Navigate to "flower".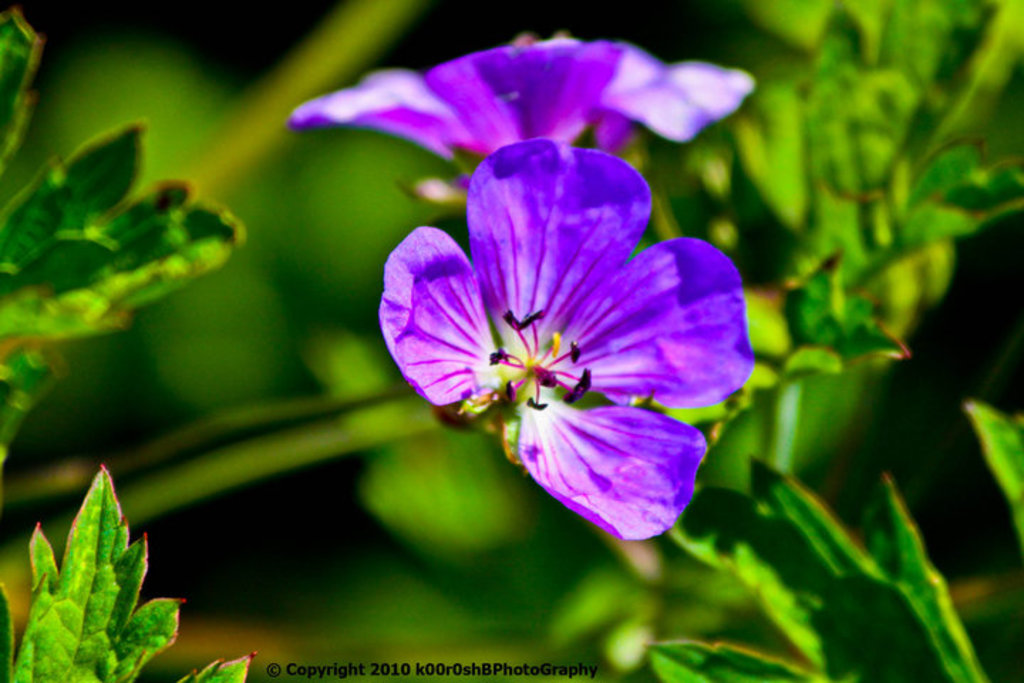
Navigation target: l=292, t=33, r=755, b=202.
